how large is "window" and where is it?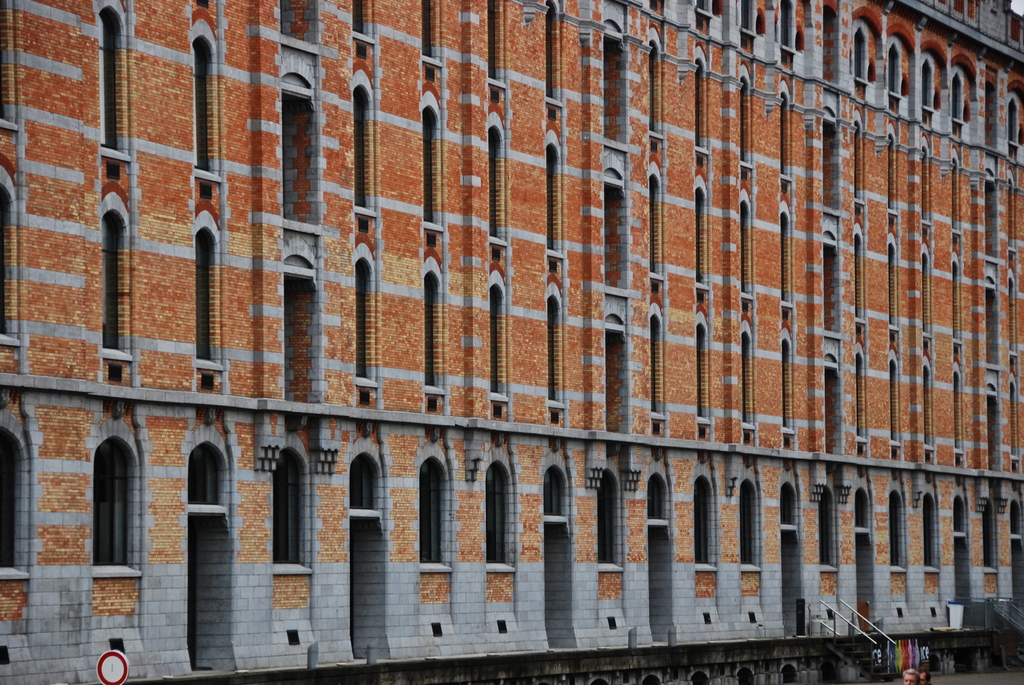
Bounding box: [x1=886, y1=227, x2=901, y2=332].
